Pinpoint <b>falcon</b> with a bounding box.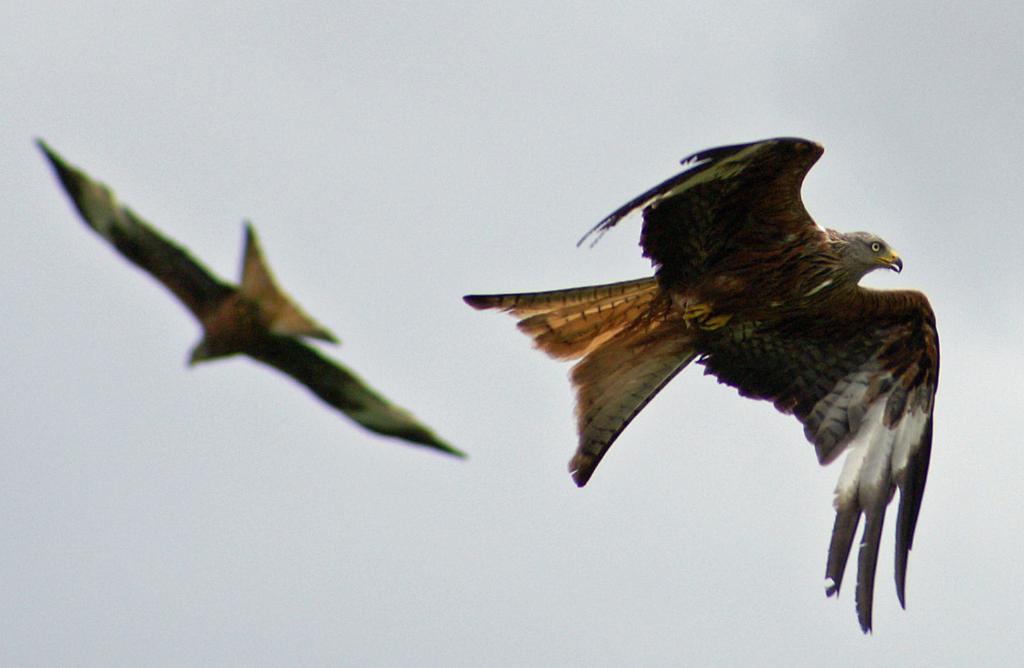
34 133 466 460.
